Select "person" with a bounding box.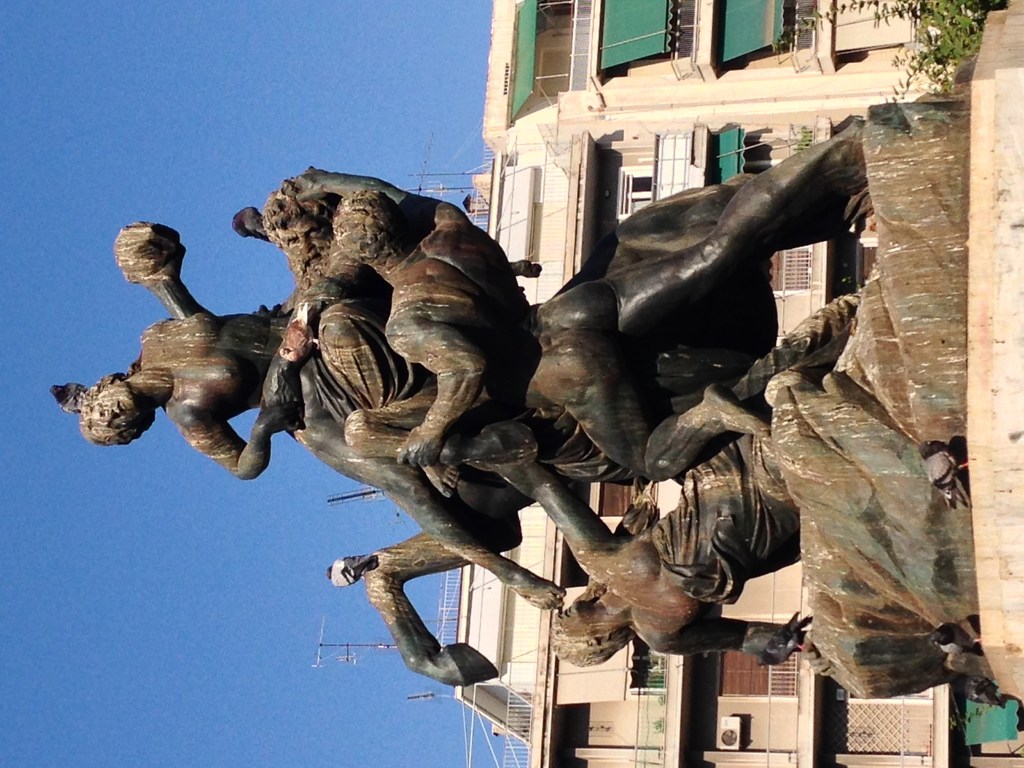
<box>477,465,799,673</box>.
